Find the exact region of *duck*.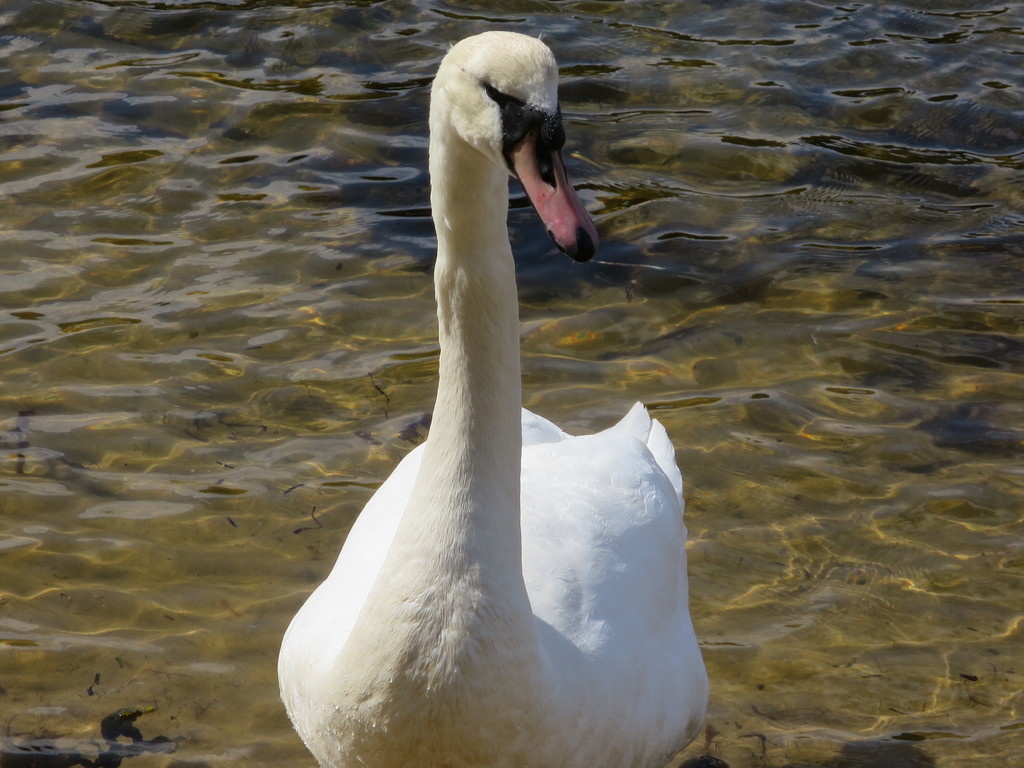
Exact region: {"x1": 278, "y1": 28, "x2": 683, "y2": 767}.
